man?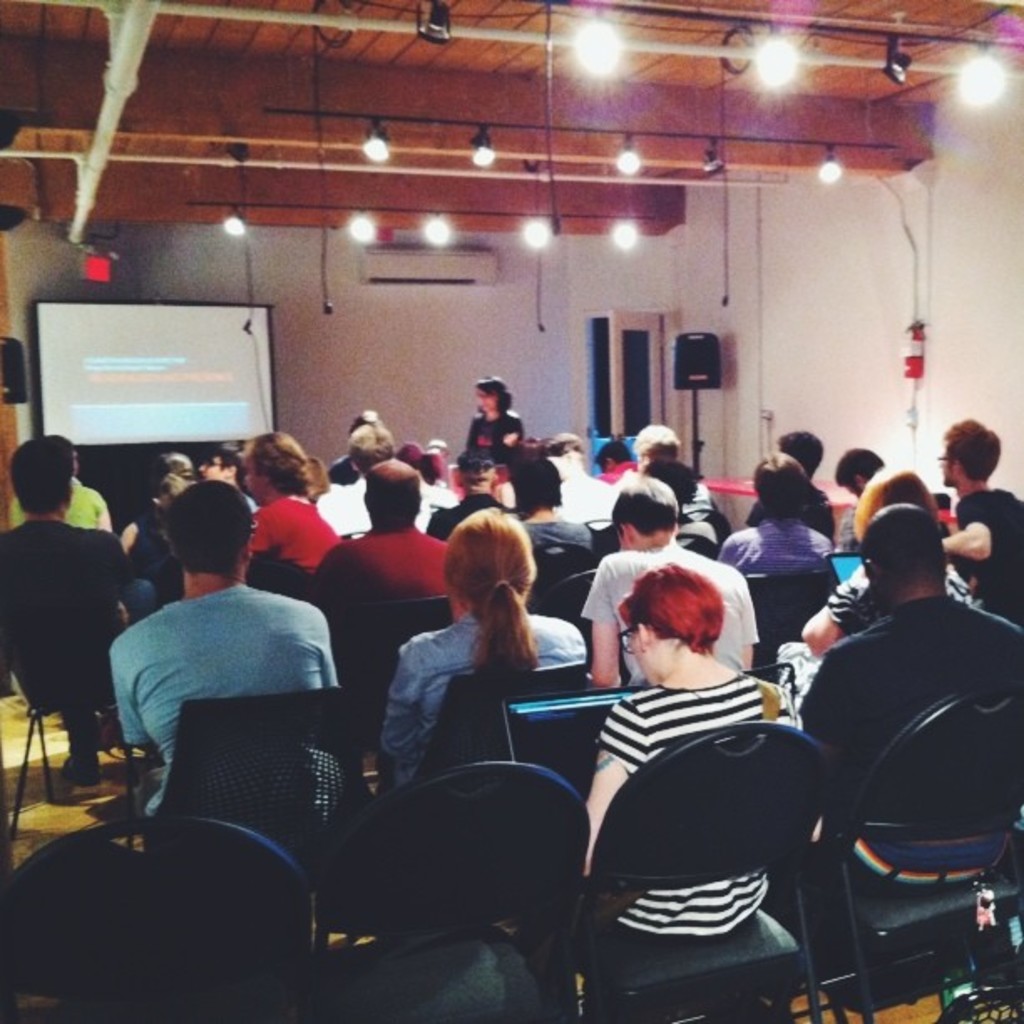
detection(0, 450, 167, 798)
